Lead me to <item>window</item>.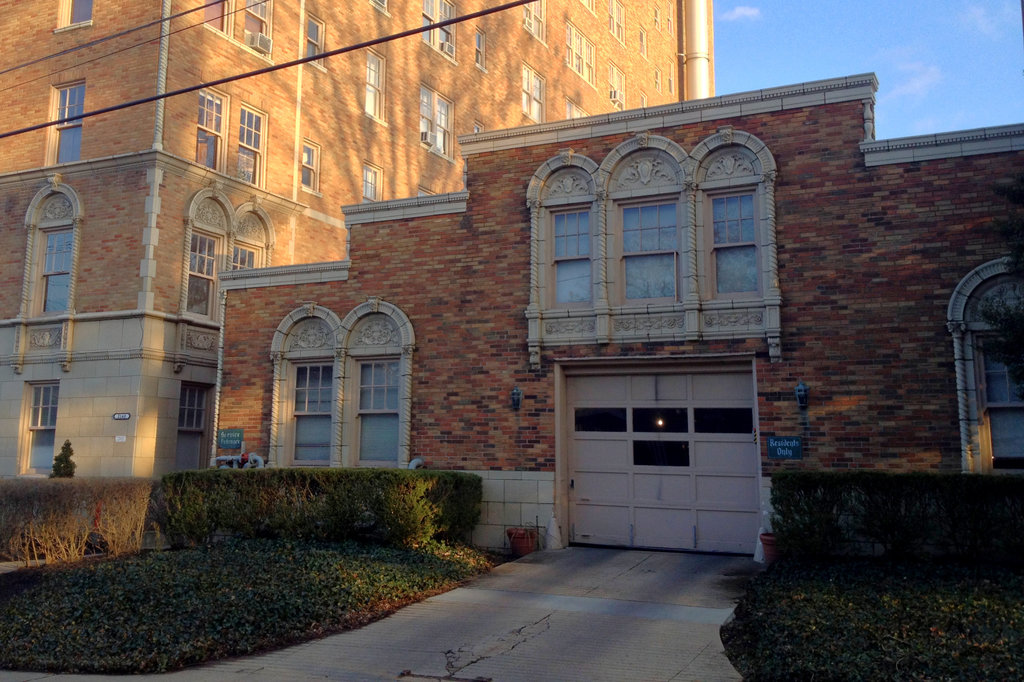
Lead to [609, 0, 628, 47].
